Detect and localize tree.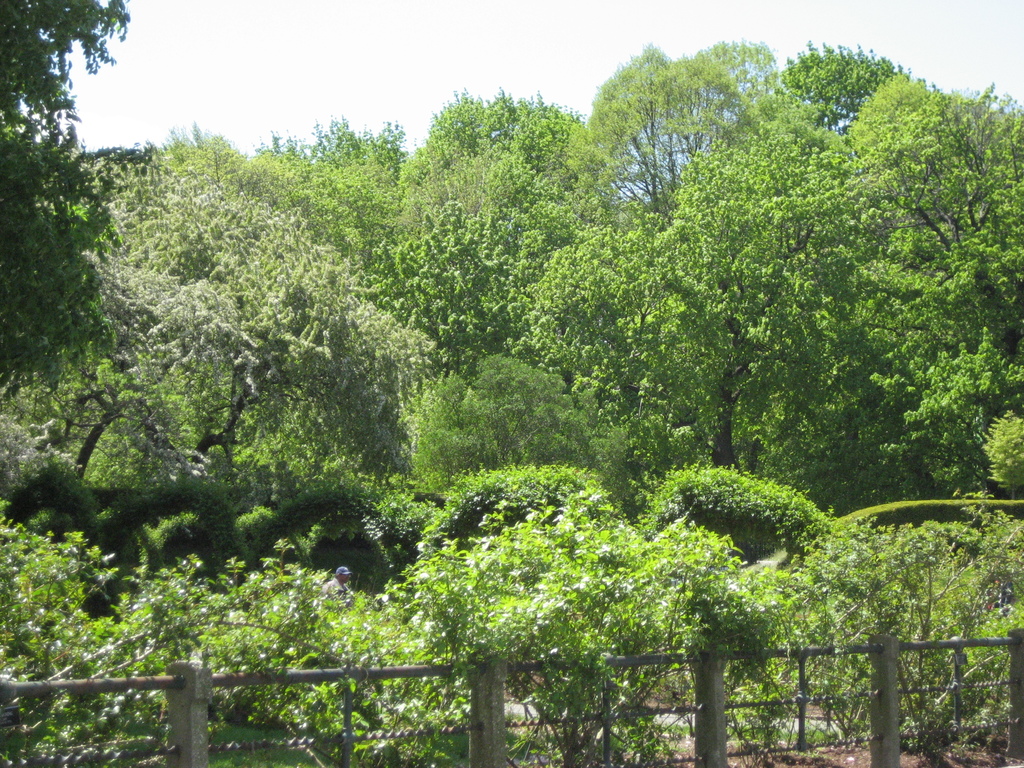
Localized at [left=4, top=0, right=143, bottom=399].
